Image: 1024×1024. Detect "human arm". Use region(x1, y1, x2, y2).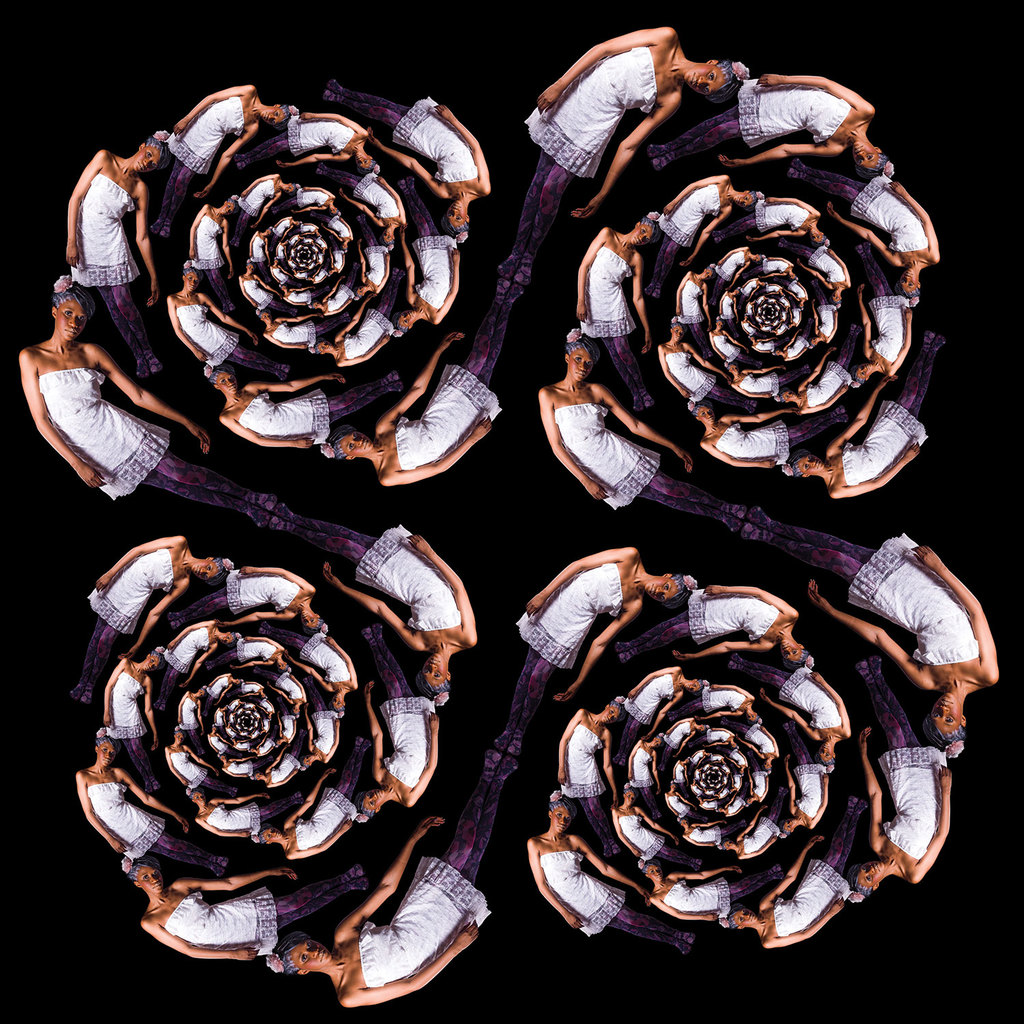
region(743, 754, 748, 767).
